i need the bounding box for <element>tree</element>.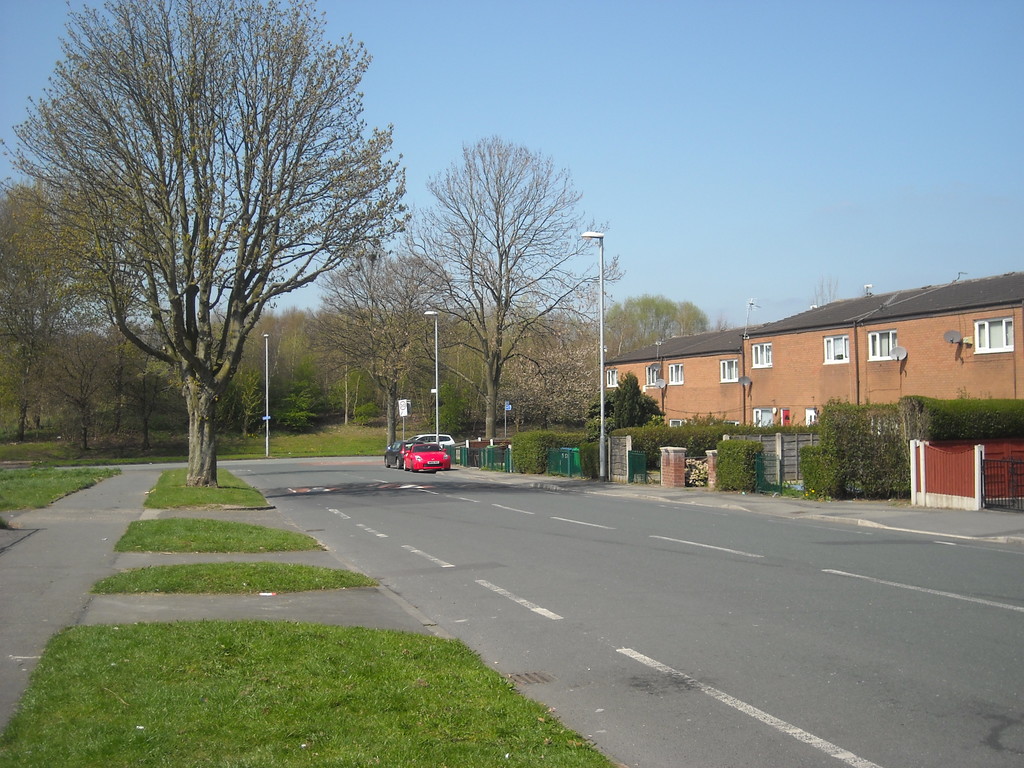
Here it is: region(518, 350, 598, 431).
